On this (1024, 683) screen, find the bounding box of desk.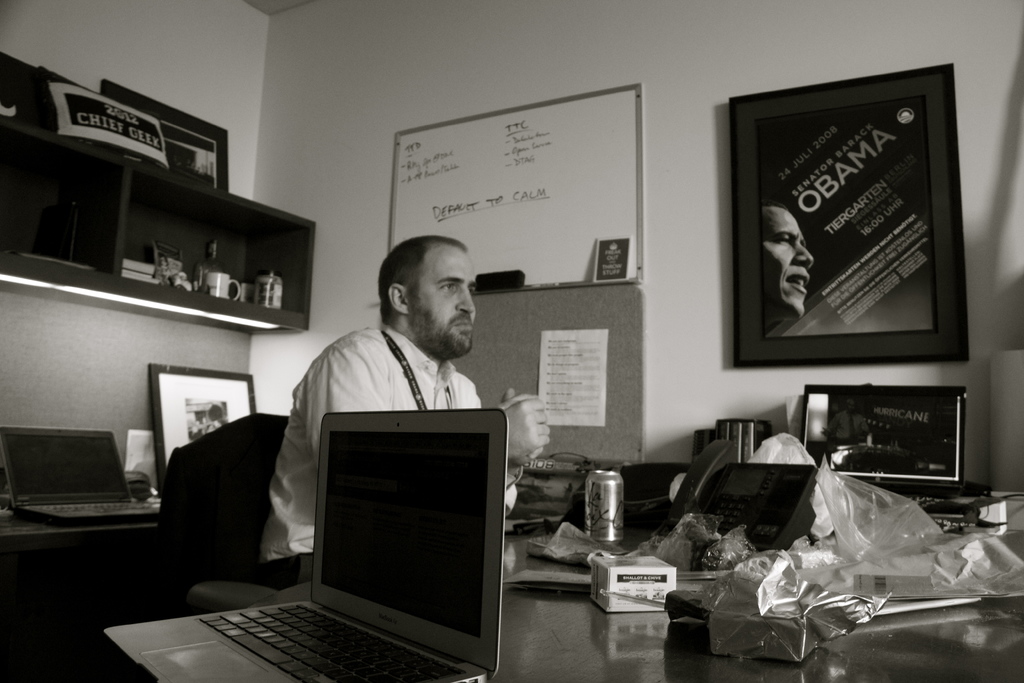
Bounding box: l=289, t=539, r=1023, b=675.
